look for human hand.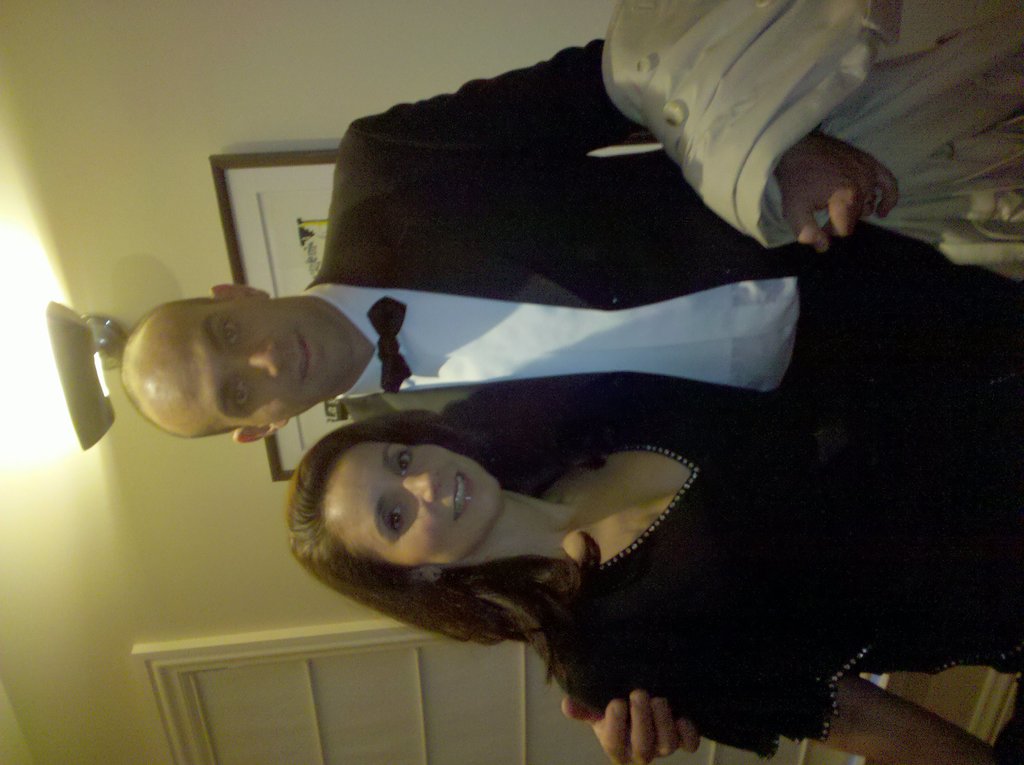
Found: x1=554, y1=688, x2=701, y2=764.
